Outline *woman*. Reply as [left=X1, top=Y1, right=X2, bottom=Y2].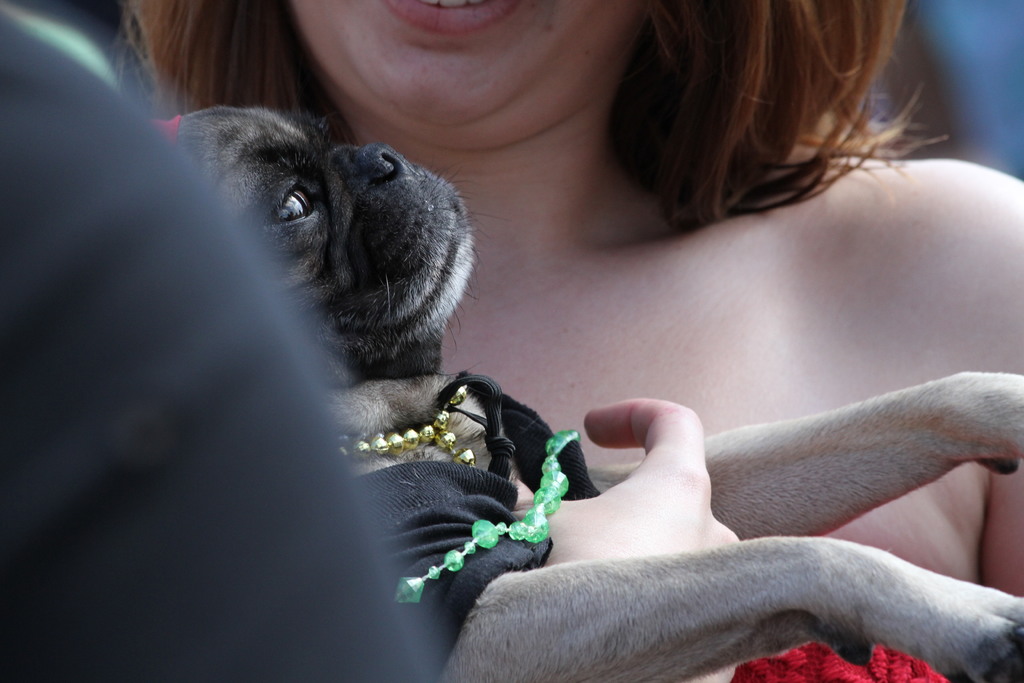
[left=89, top=0, right=1023, bottom=682].
